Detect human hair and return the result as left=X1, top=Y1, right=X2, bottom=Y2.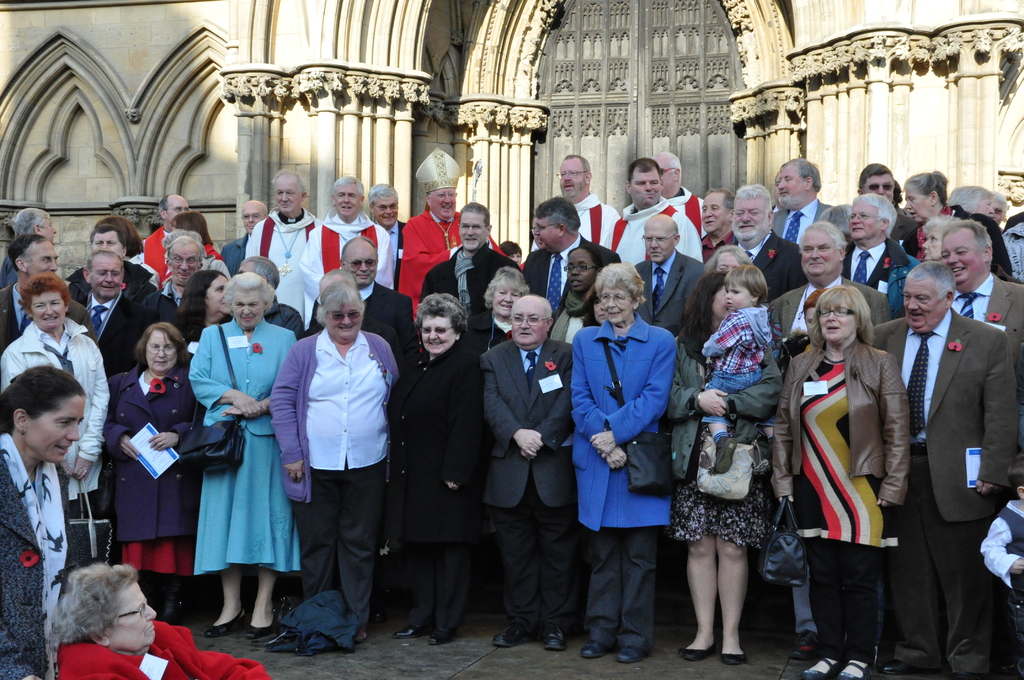
left=268, top=170, right=307, bottom=196.
